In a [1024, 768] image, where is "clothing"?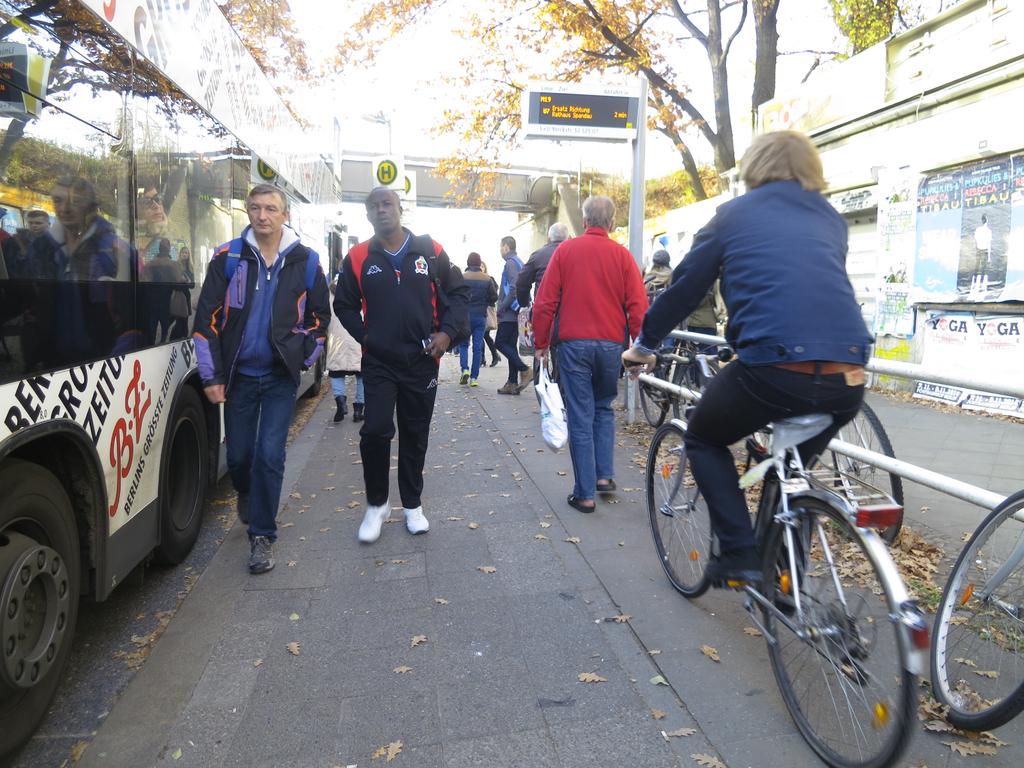
497/254/534/325.
